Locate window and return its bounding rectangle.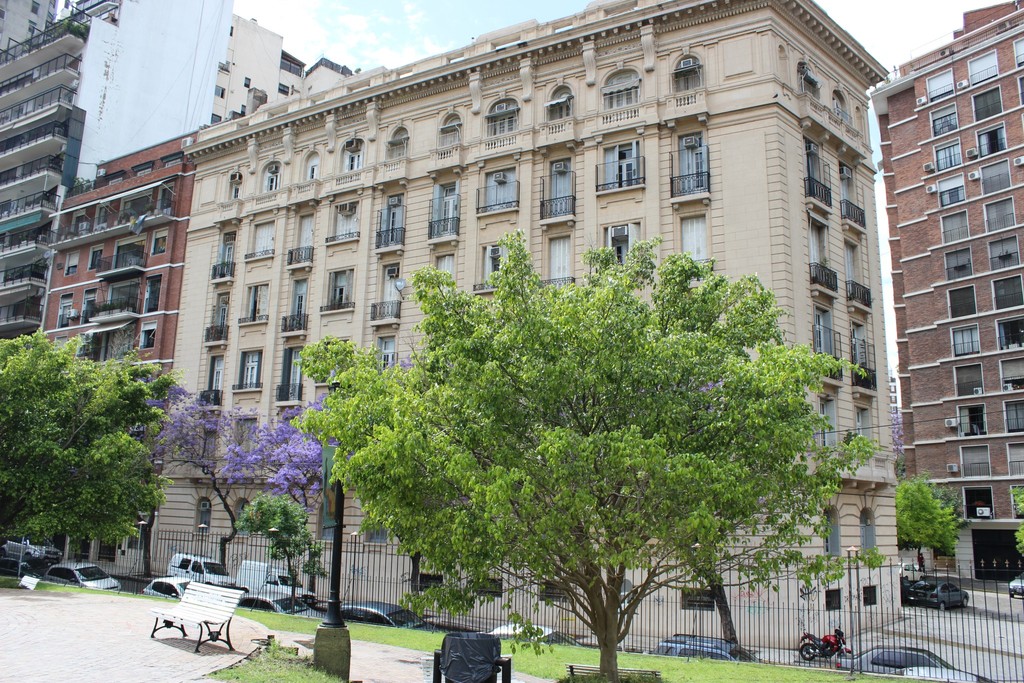
<region>422, 575, 445, 598</region>.
